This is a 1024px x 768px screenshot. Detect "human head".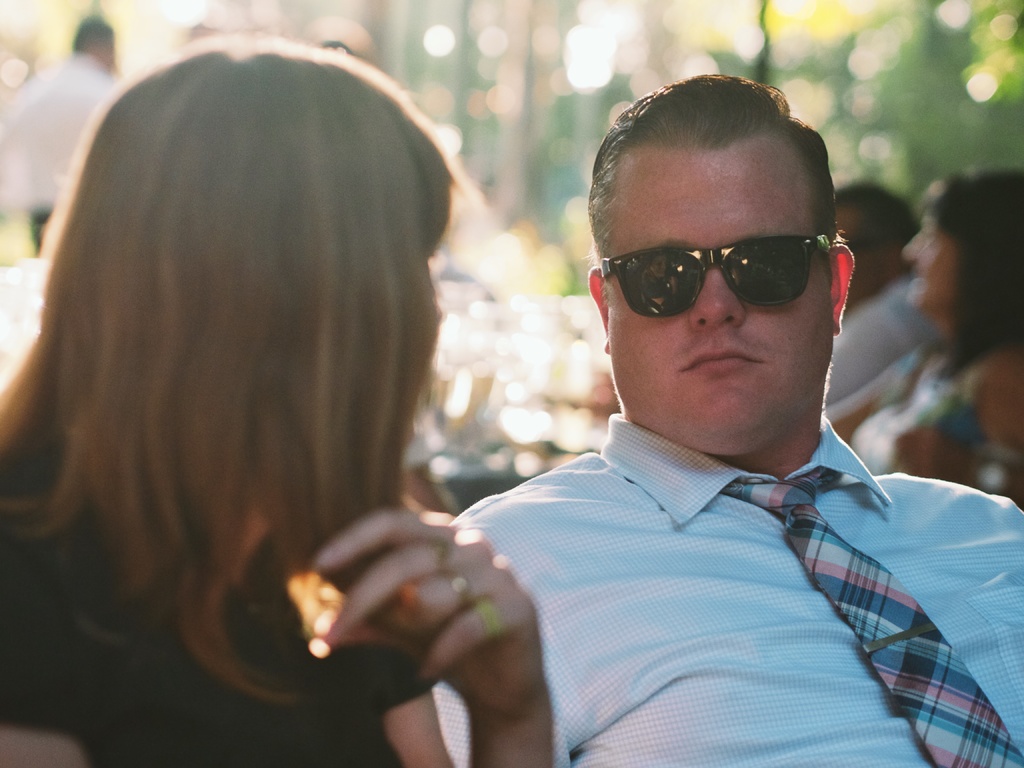
{"left": 577, "top": 83, "right": 868, "bottom": 454}.
